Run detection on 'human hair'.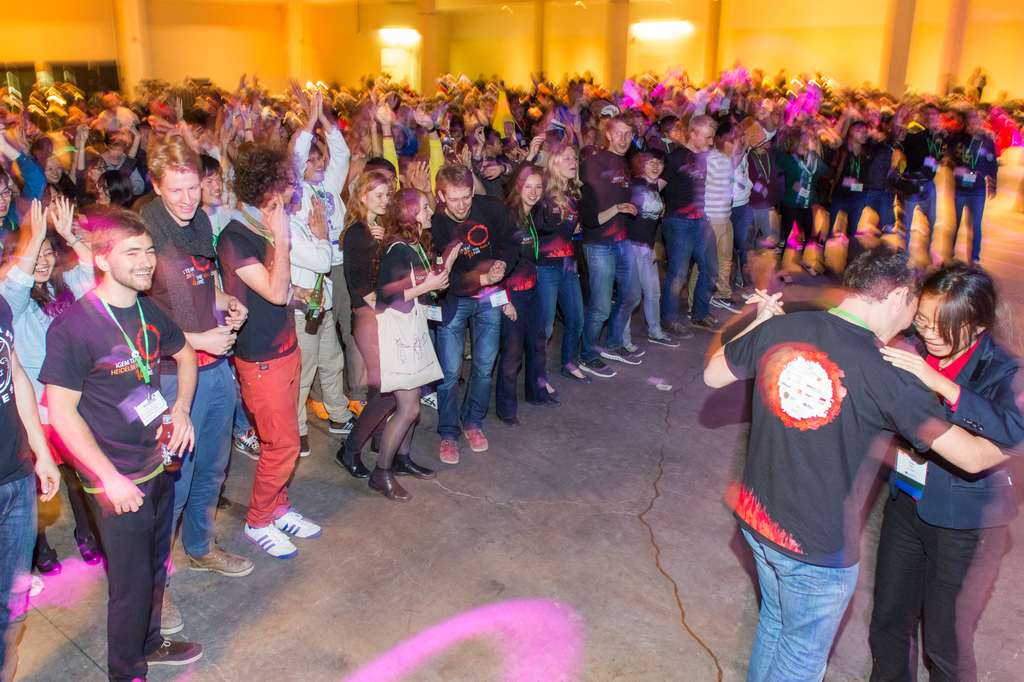
Result: crop(390, 182, 432, 235).
